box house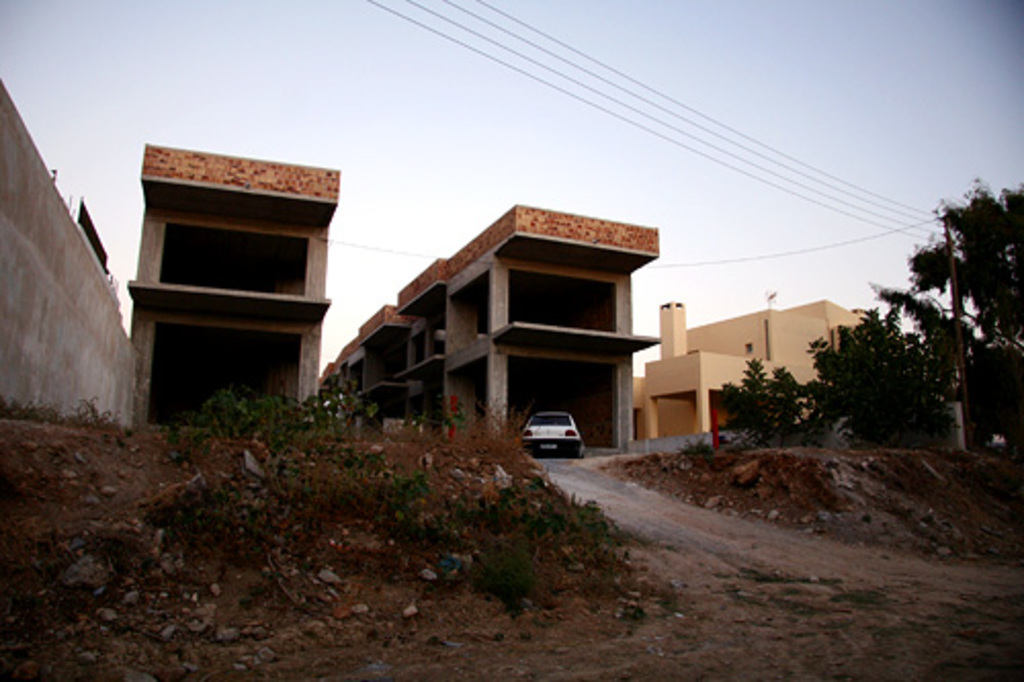
[left=631, top=297, right=868, bottom=442]
